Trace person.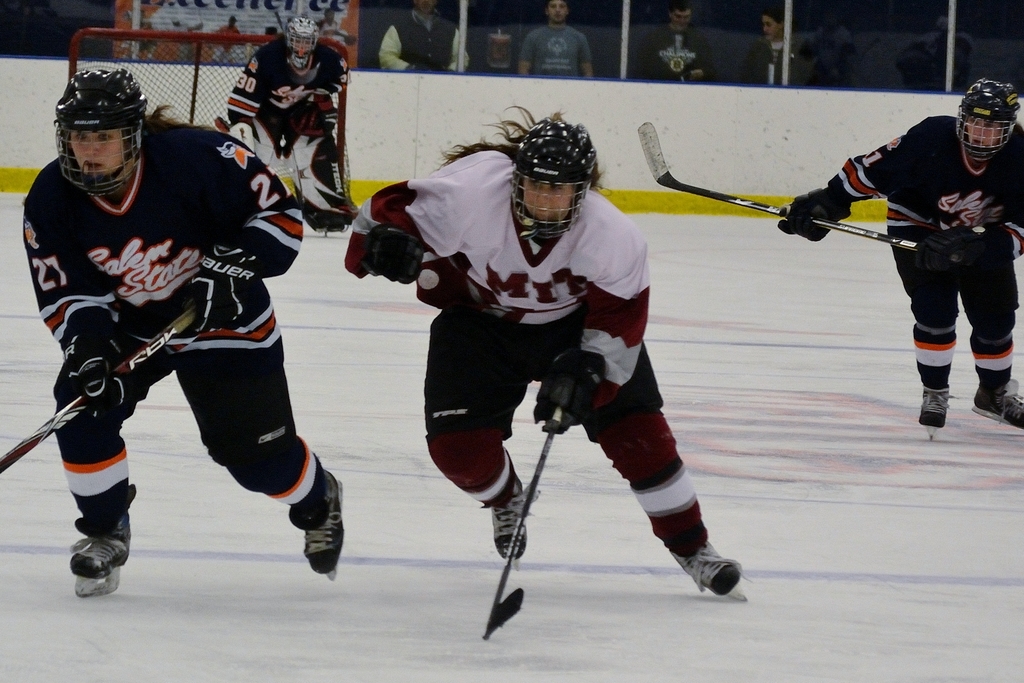
Traced to box(376, 0, 471, 77).
